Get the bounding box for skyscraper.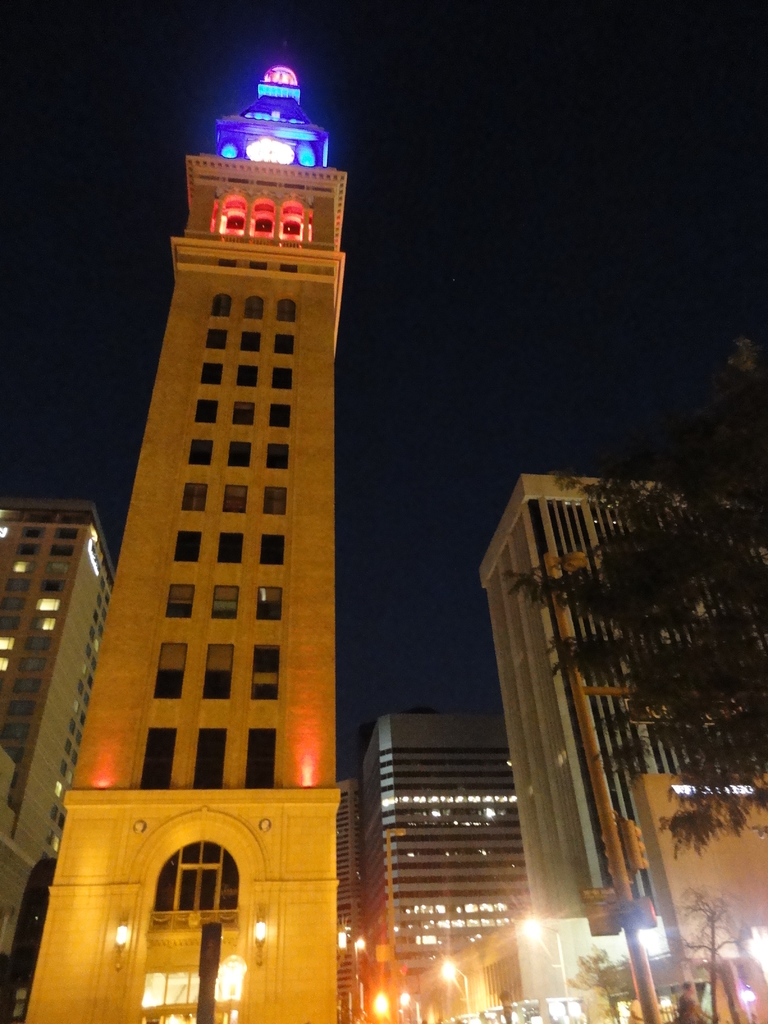
box(330, 776, 372, 1020).
